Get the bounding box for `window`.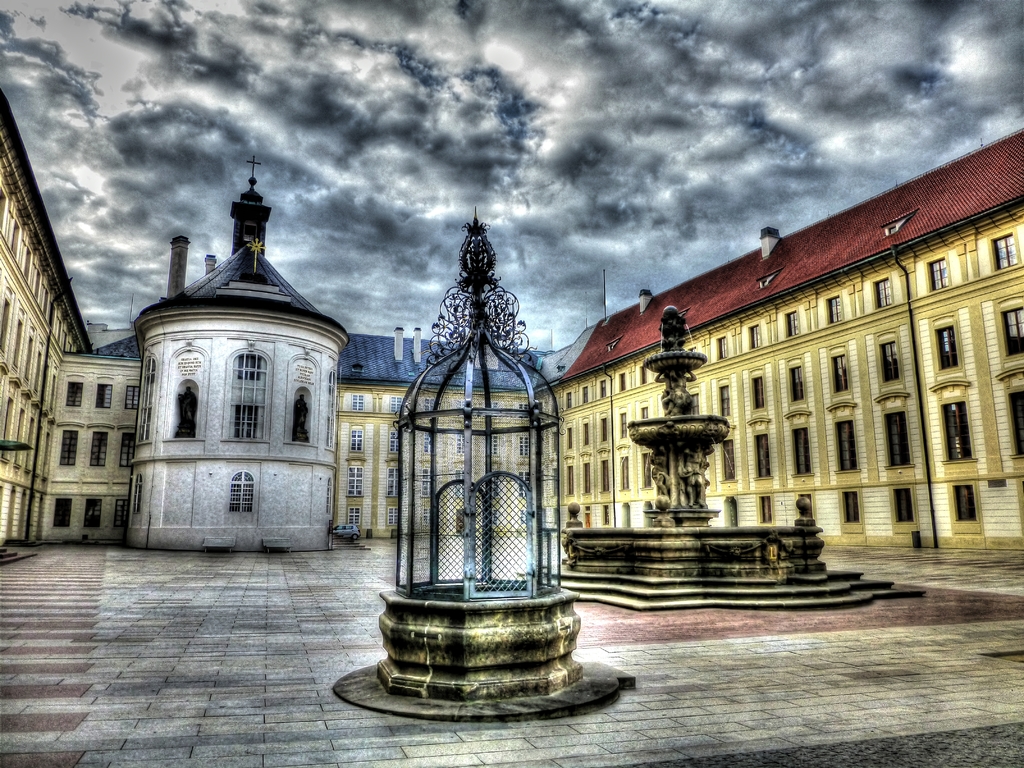
355:395:363:409.
